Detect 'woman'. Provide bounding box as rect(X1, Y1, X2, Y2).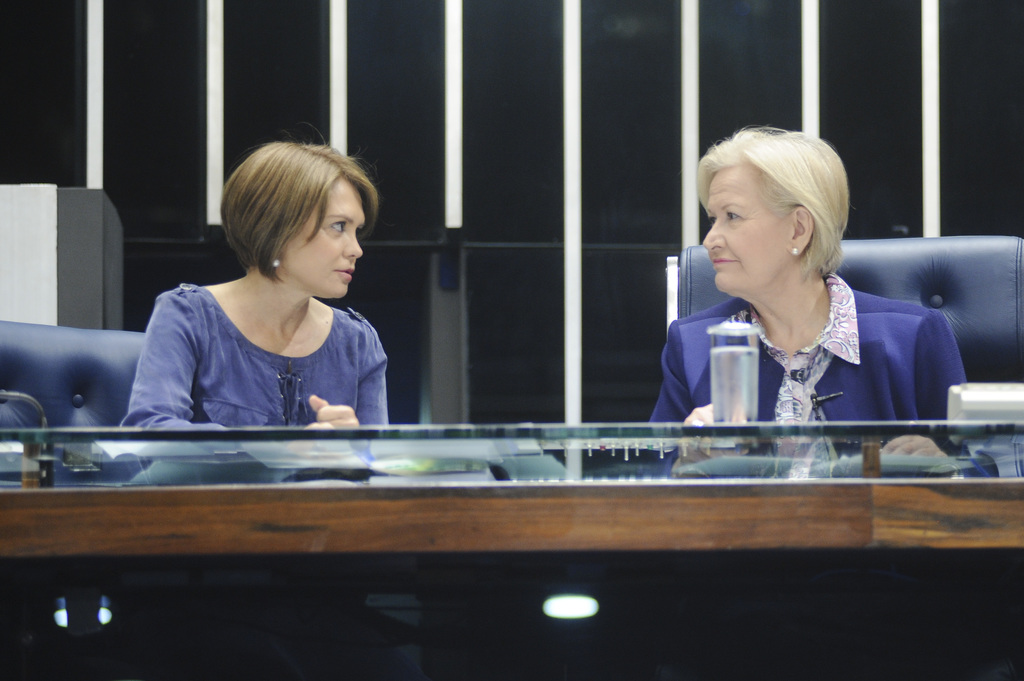
rect(104, 140, 417, 450).
